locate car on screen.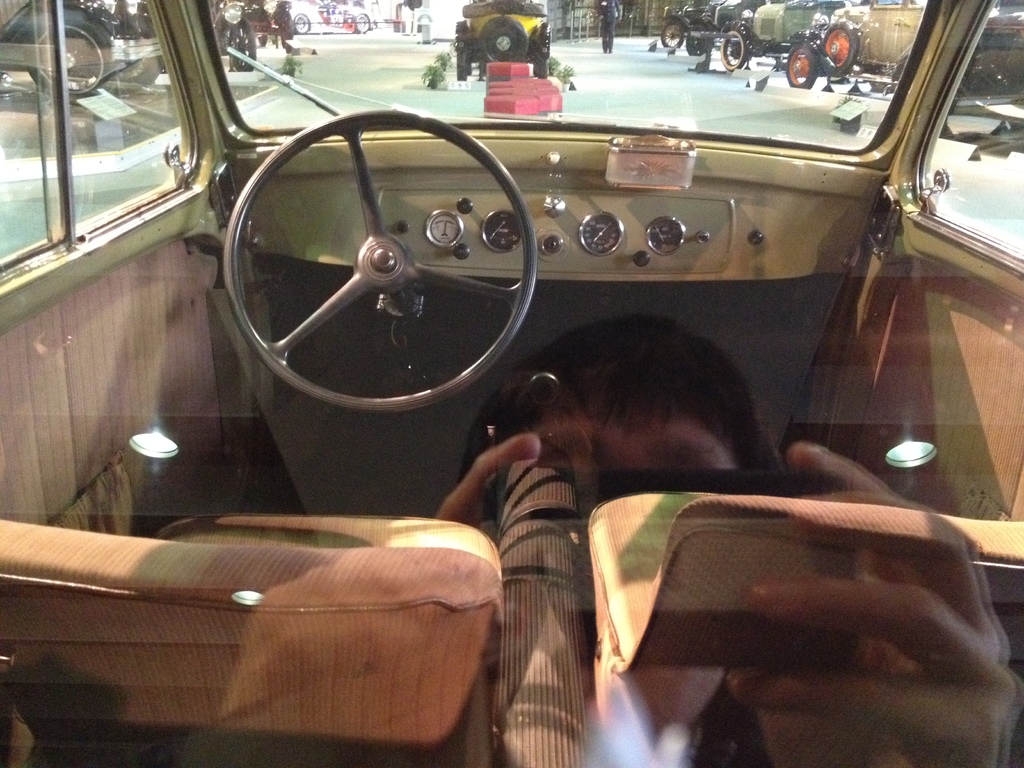
On screen at BBox(454, 0, 554, 84).
